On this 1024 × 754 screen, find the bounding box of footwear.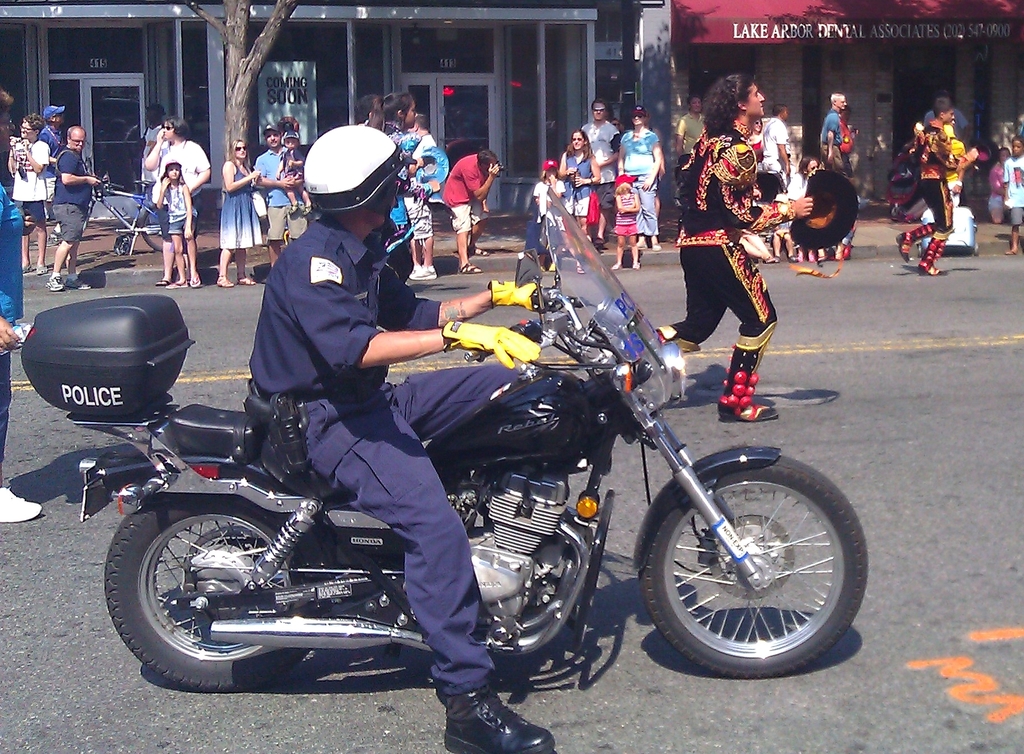
Bounding box: [x1=38, y1=266, x2=47, y2=275].
